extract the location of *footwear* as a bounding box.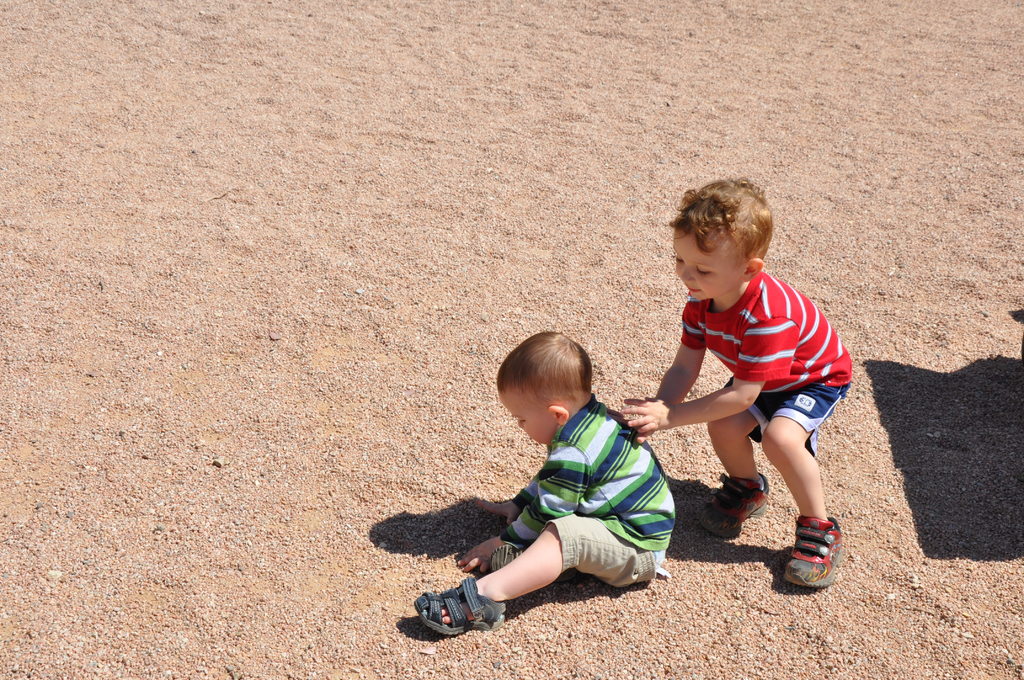
<box>694,473,770,540</box>.
